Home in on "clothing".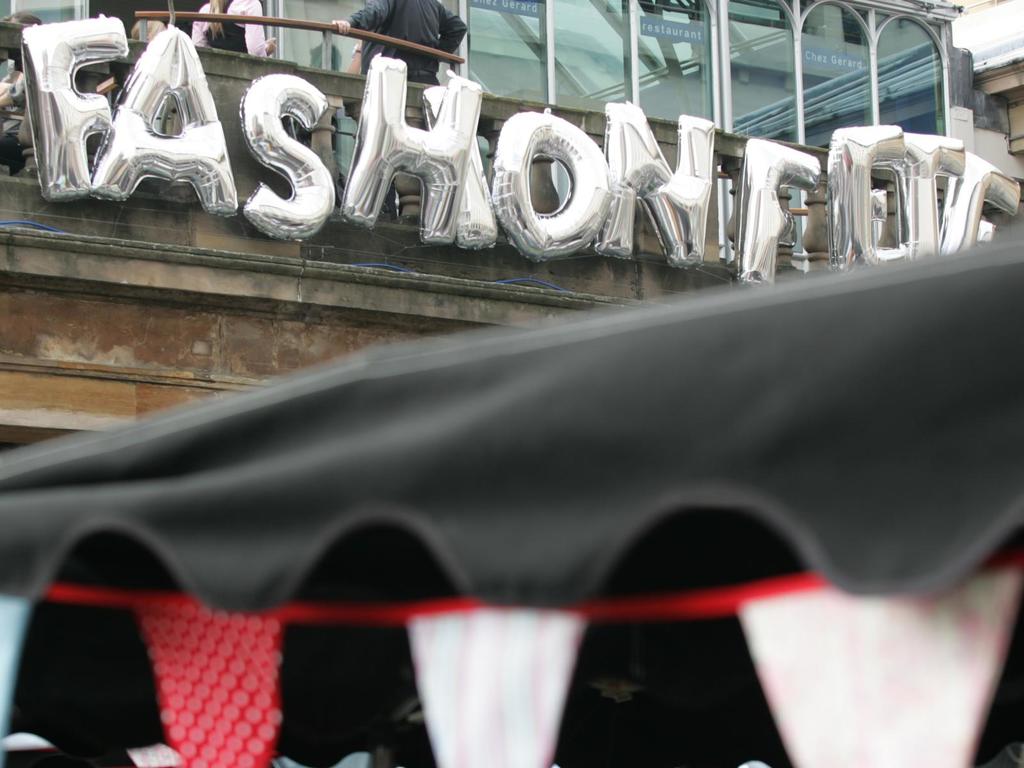
Homed in at left=345, top=0, right=465, bottom=80.
